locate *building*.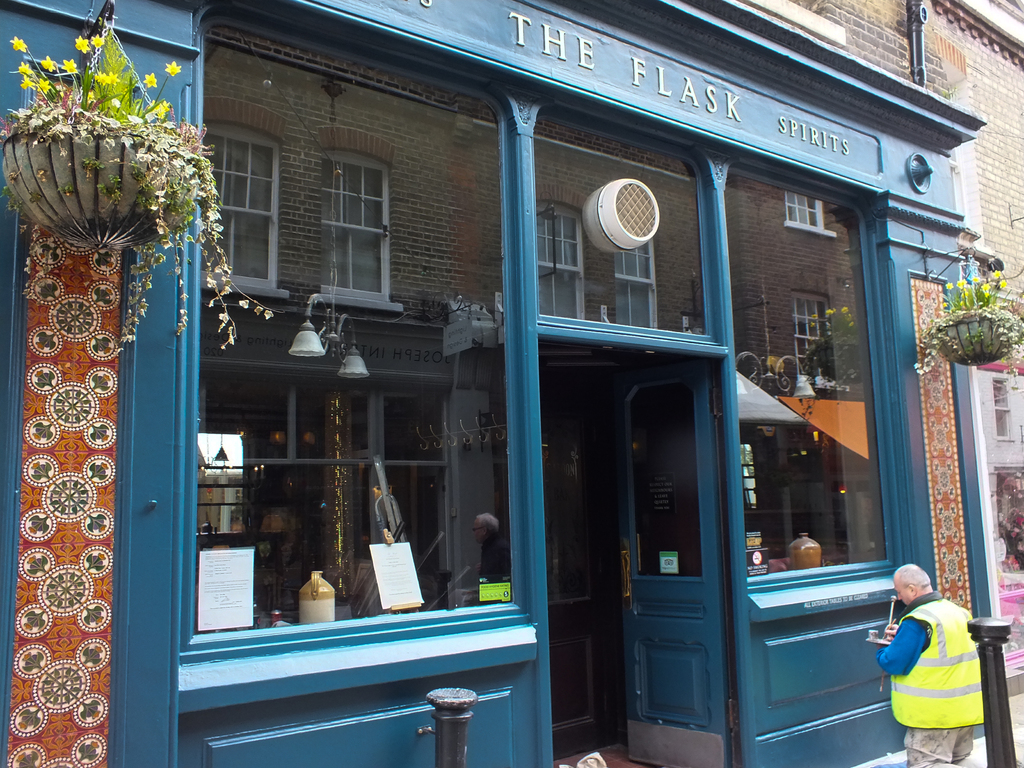
Bounding box: 0/0/1023/767.
